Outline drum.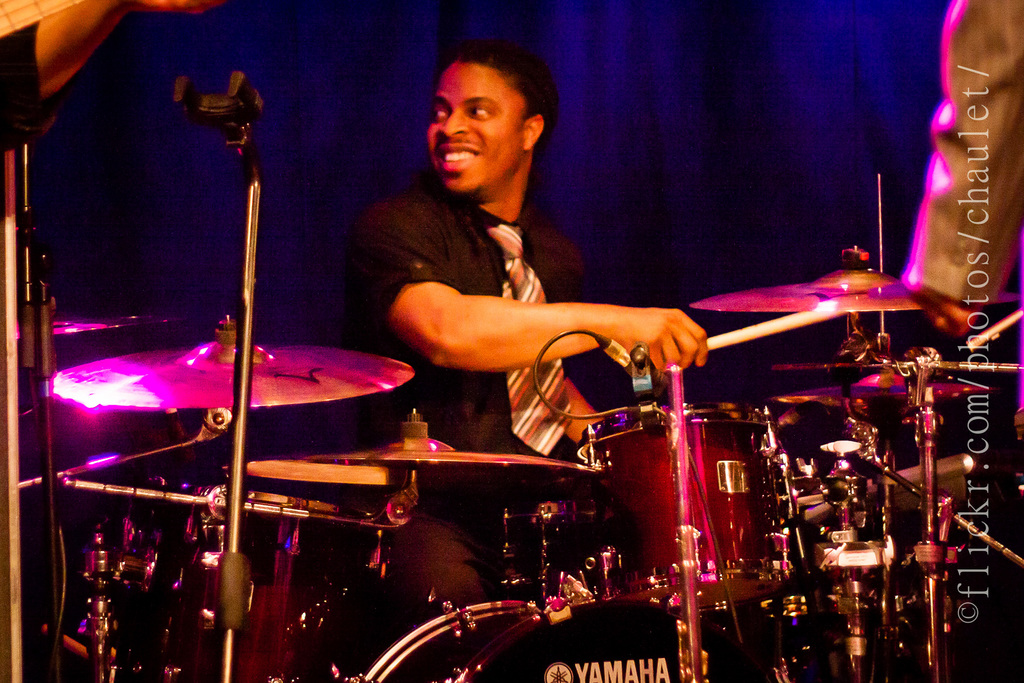
Outline: bbox(65, 473, 168, 630).
